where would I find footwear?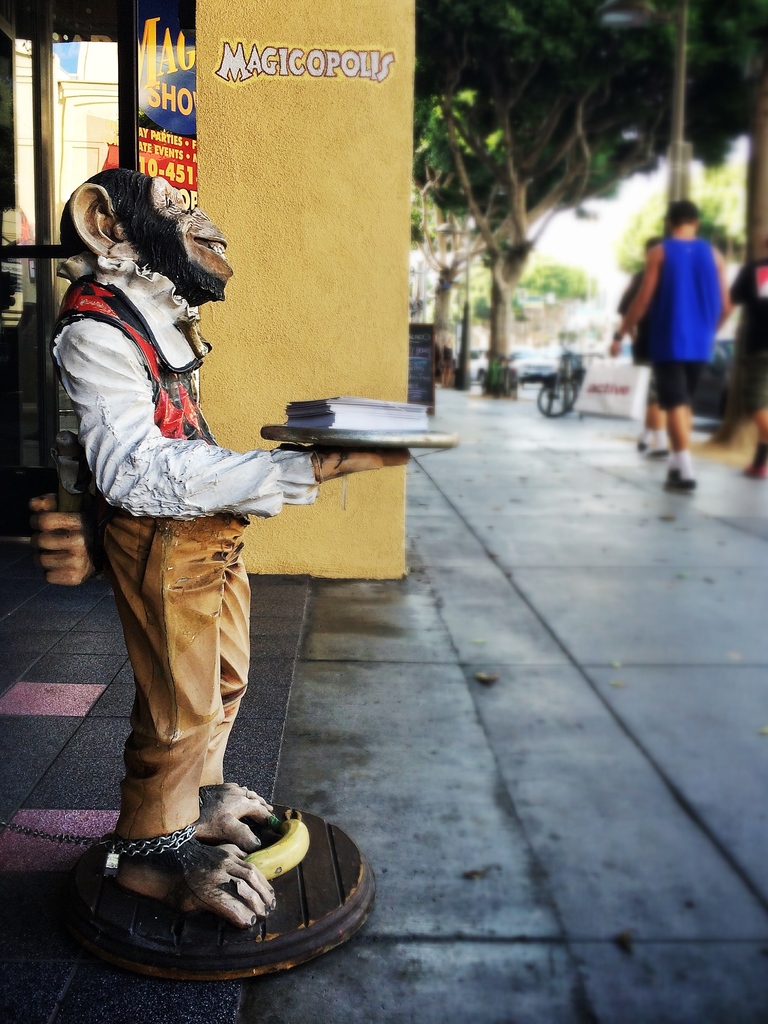
At {"x1": 643, "y1": 444, "x2": 669, "y2": 464}.
